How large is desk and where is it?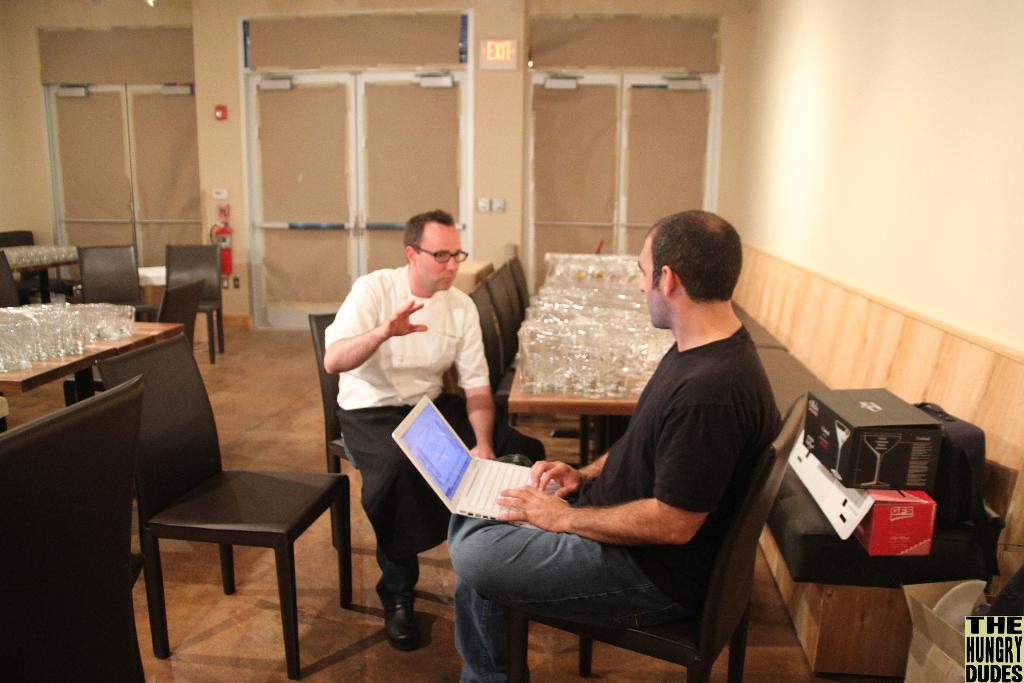
Bounding box: <box>506,346,826,468</box>.
